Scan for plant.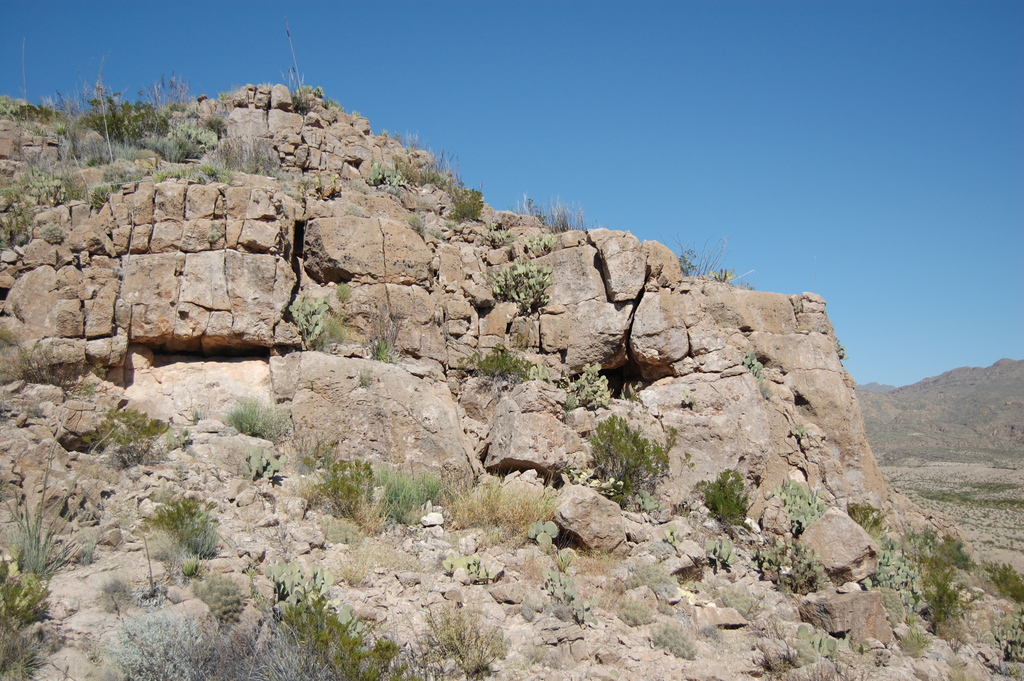
Scan result: <region>526, 233, 560, 258</region>.
